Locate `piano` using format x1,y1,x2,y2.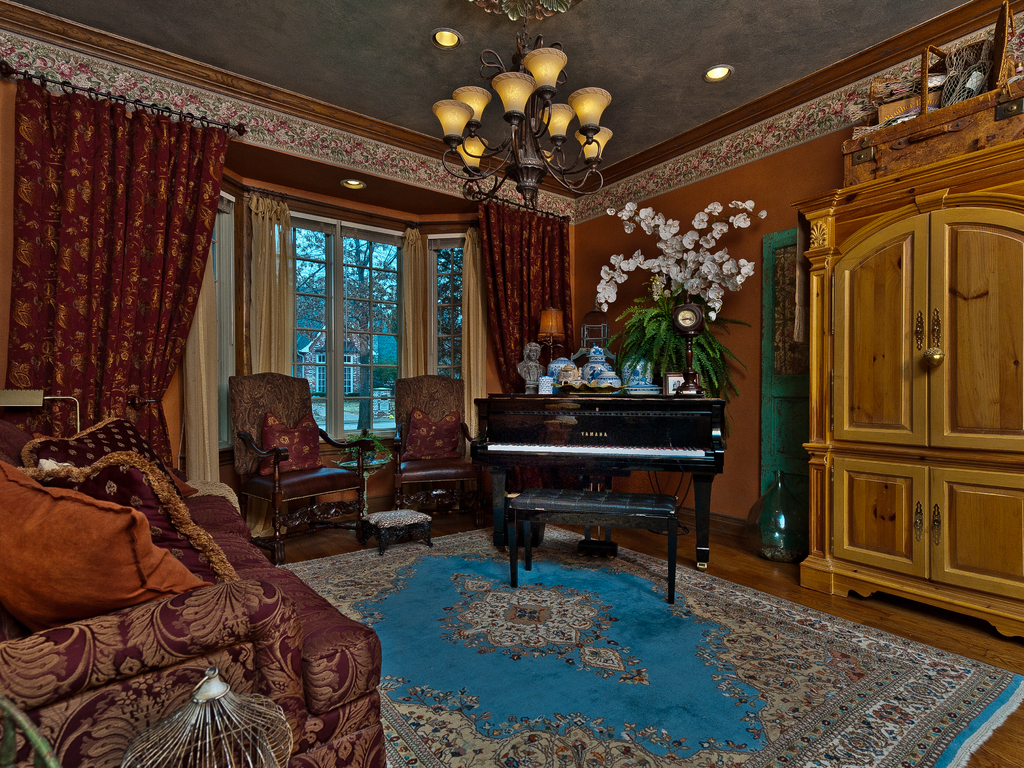
471,392,763,597.
